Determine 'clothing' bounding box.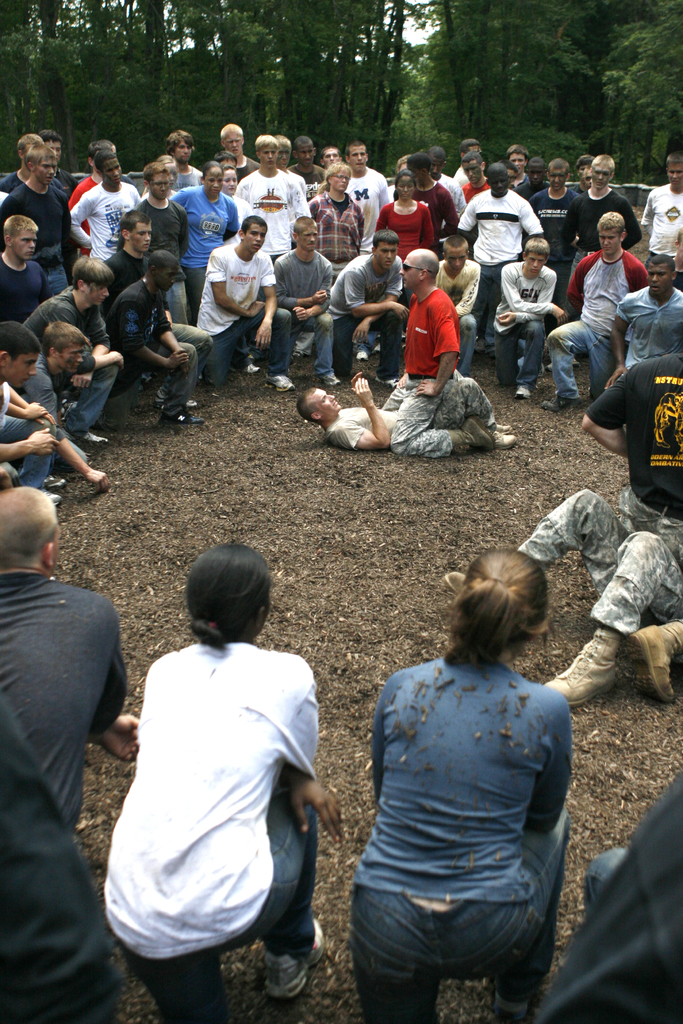
Determined: (0,701,135,1023).
